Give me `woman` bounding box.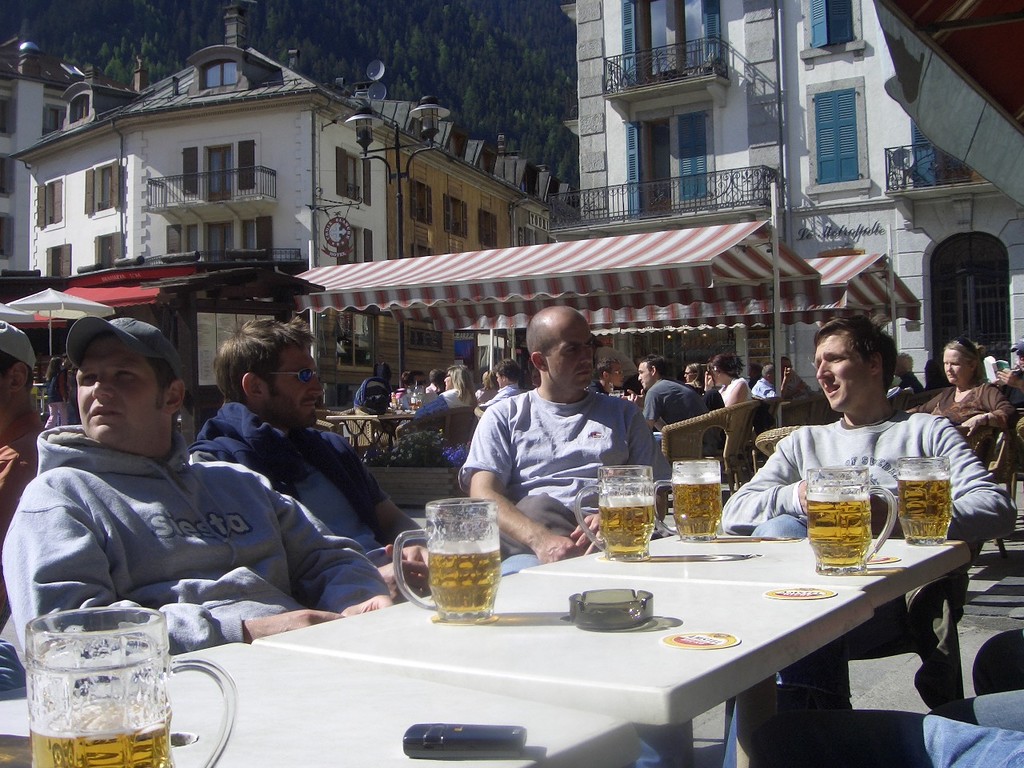
{"x1": 680, "y1": 361, "x2": 710, "y2": 393}.
